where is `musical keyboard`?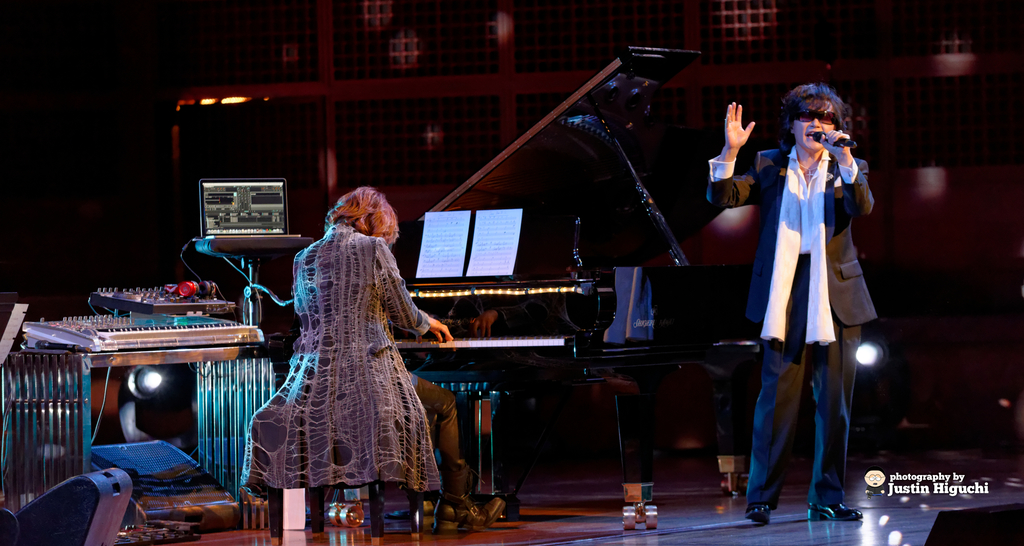
[left=40, top=277, right=273, bottom=365].
